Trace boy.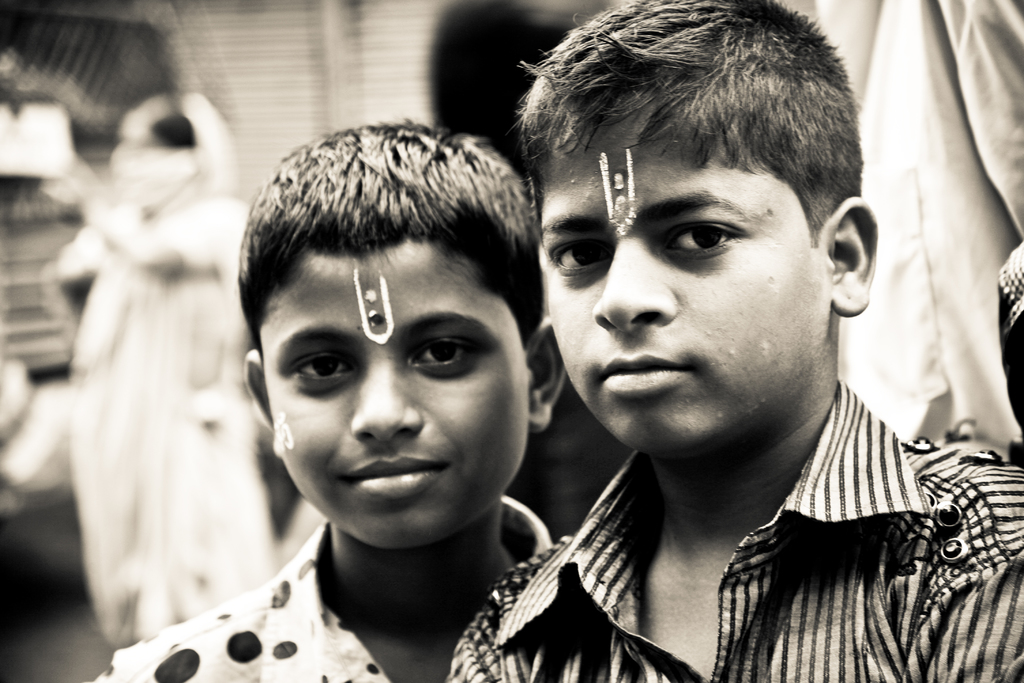
Traced to 508 0 1023 682.
